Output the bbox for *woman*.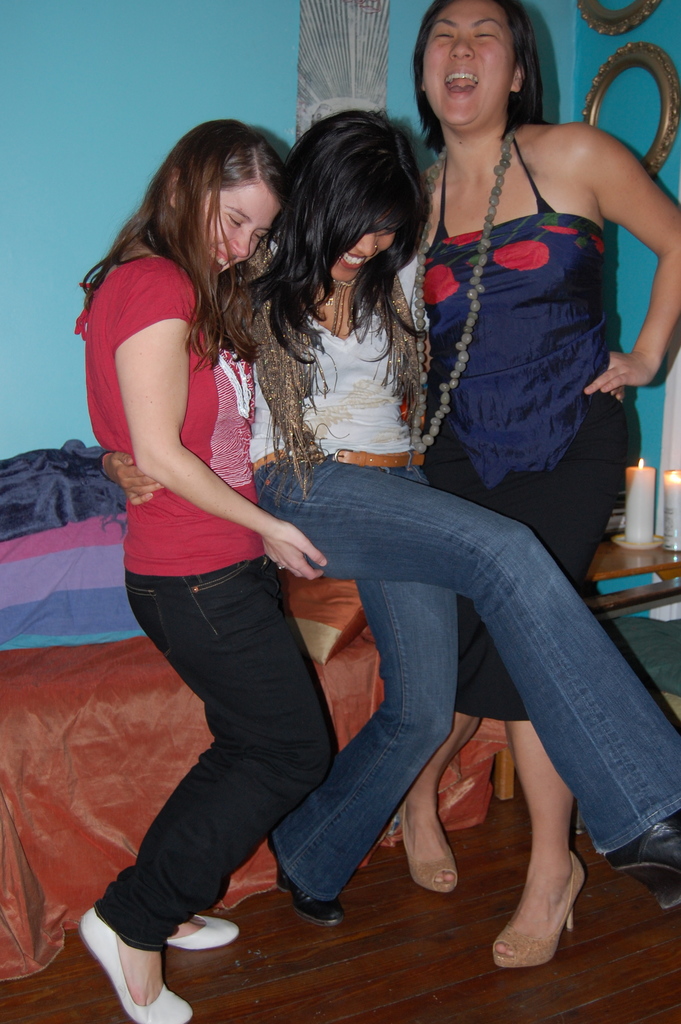
bbox(76, 116, 326, 1023).
